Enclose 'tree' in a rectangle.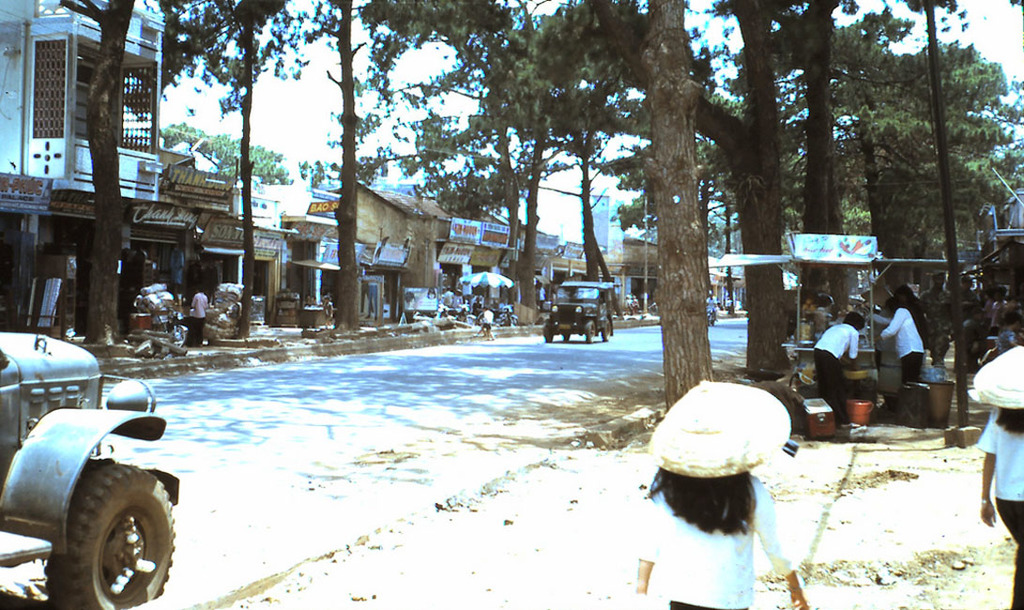
(x1=63, y1=0, x2=181, y2=344).
